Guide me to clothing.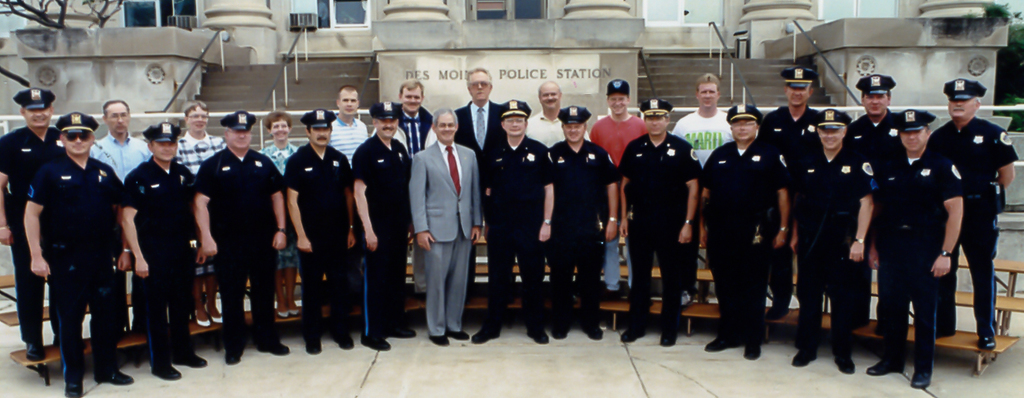
Guidance: [410,142,487,338].
